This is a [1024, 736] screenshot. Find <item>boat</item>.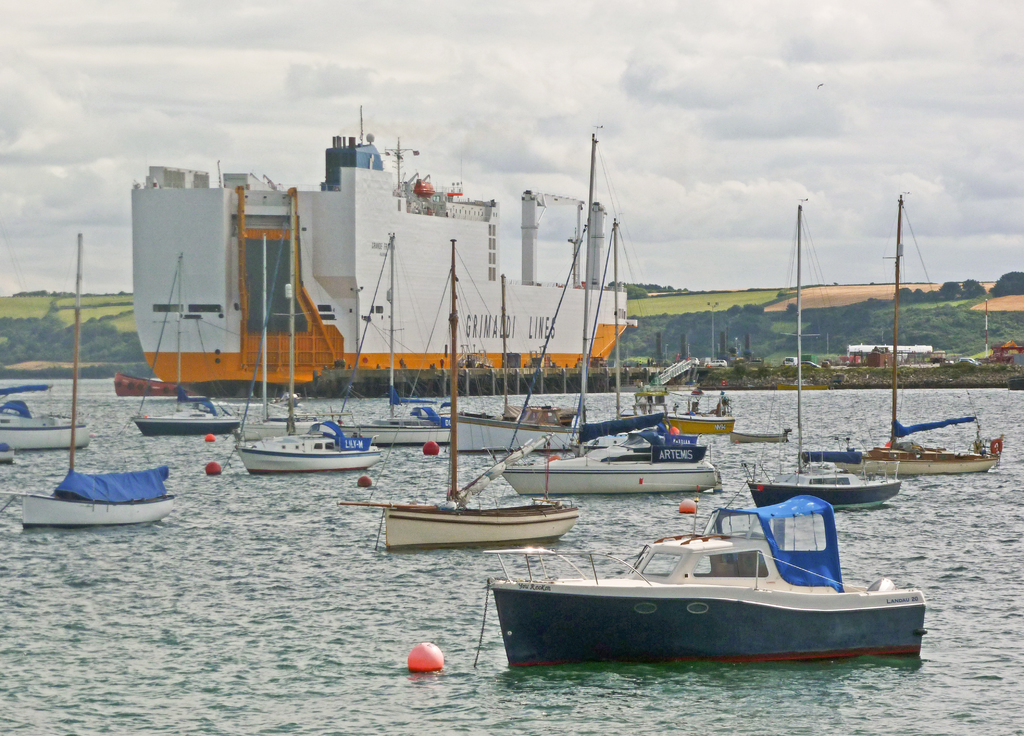
Bounding box: [831,199,998,473].
